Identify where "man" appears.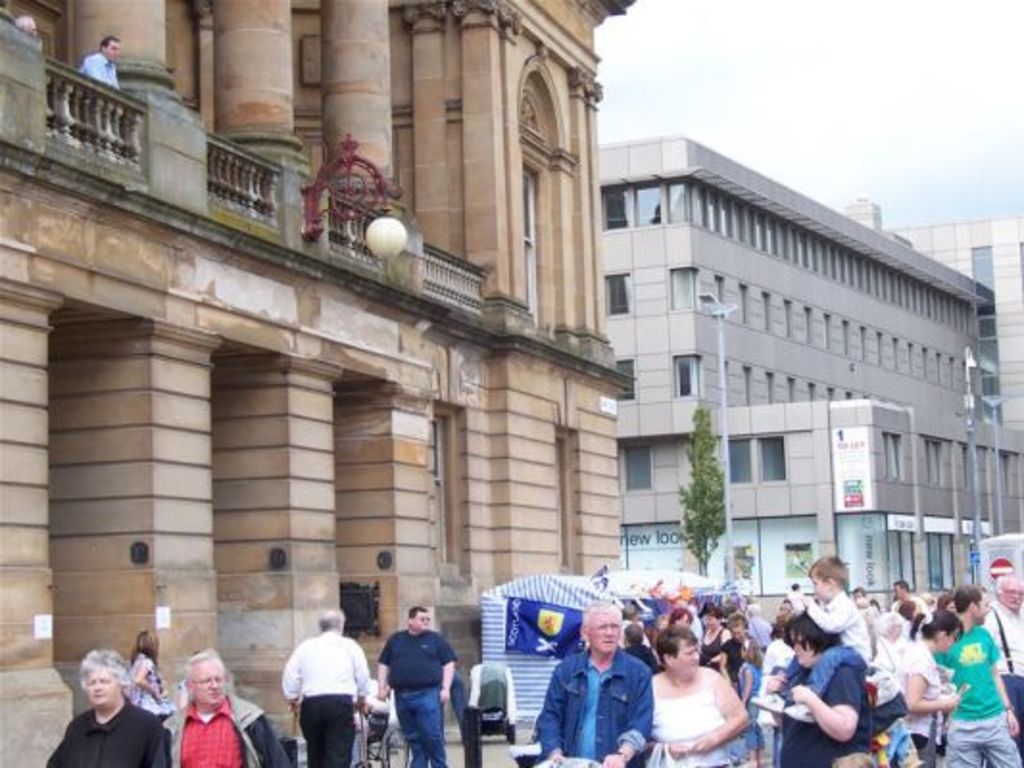
Appears at select_region(530, 609, 653, 766).
